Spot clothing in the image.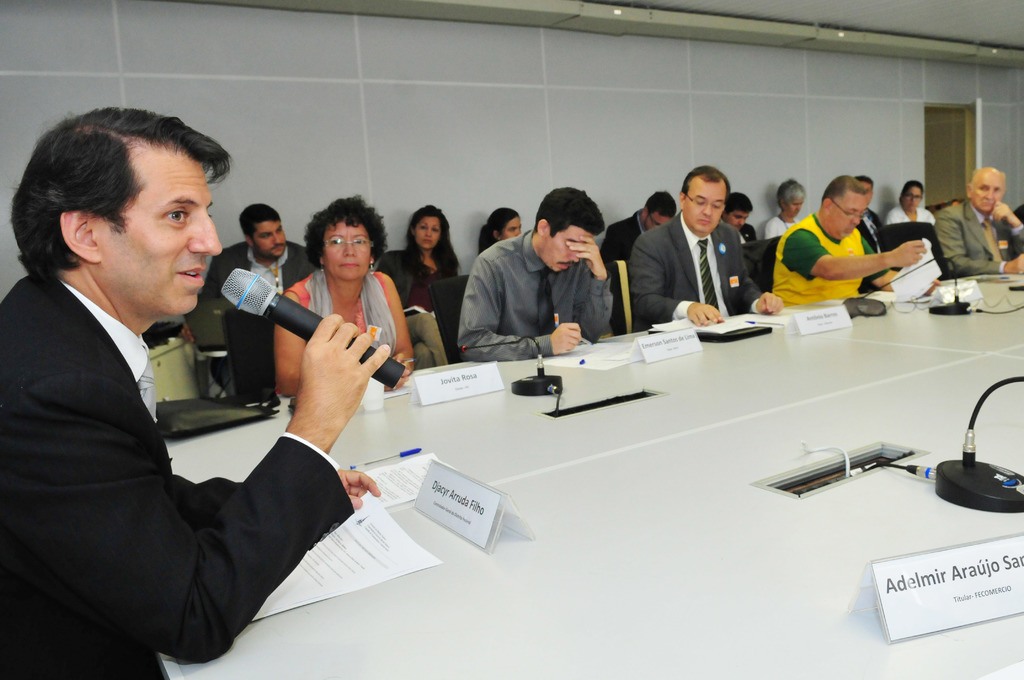
clothing found at x1=931 y1=191 x2=1023 y2=285.
